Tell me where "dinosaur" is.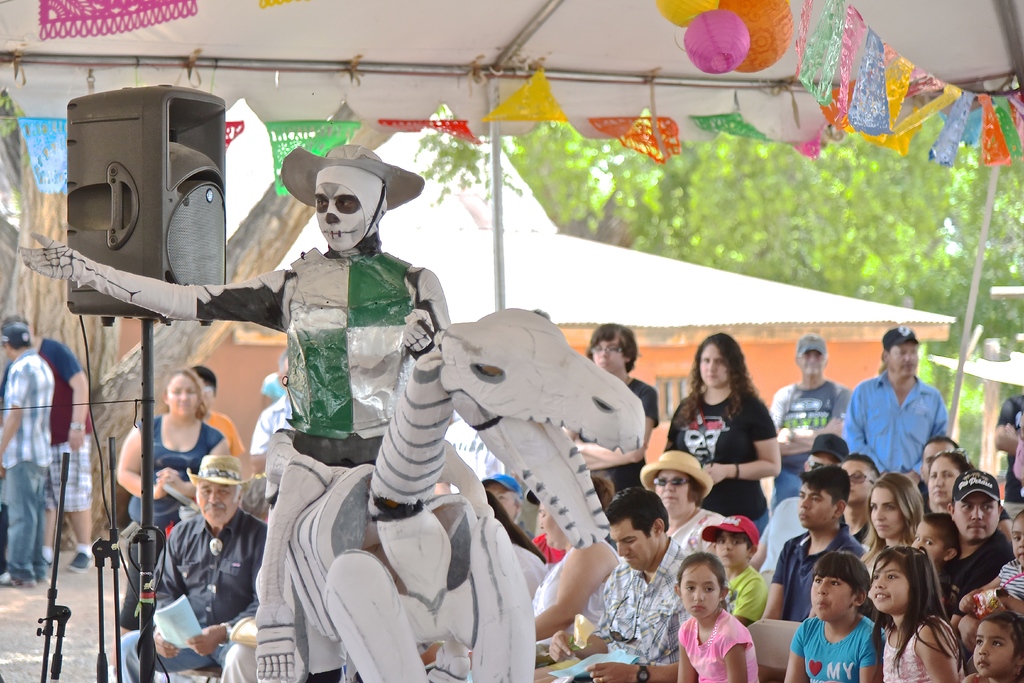
"dinosaur" is at [253,304,648,682].
